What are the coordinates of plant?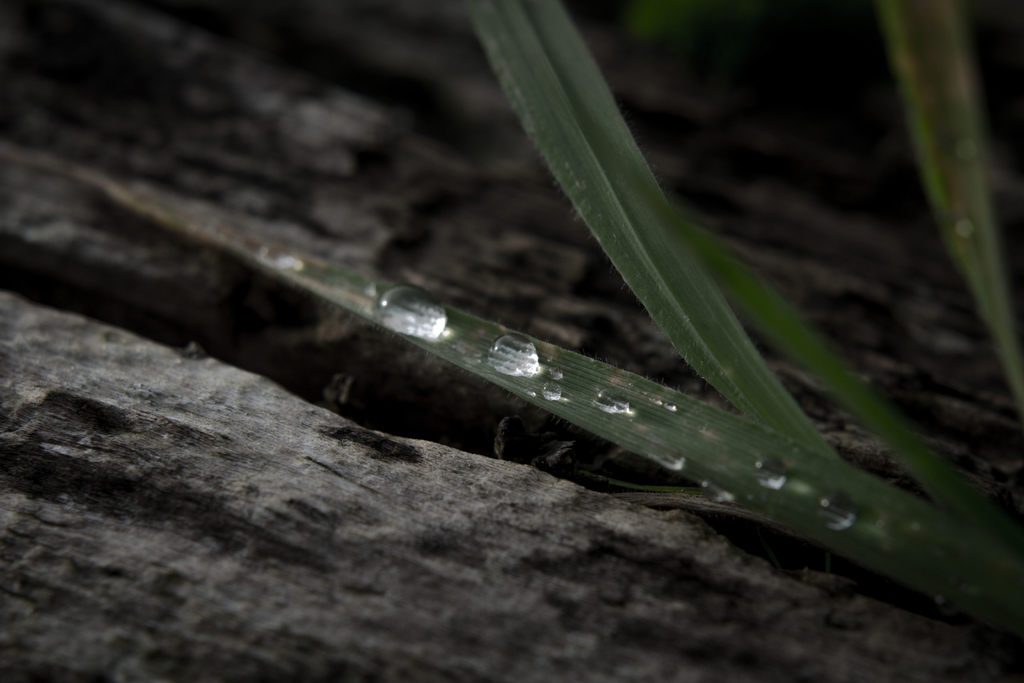
(left=3, top=5, right=1023, bottom=632).
